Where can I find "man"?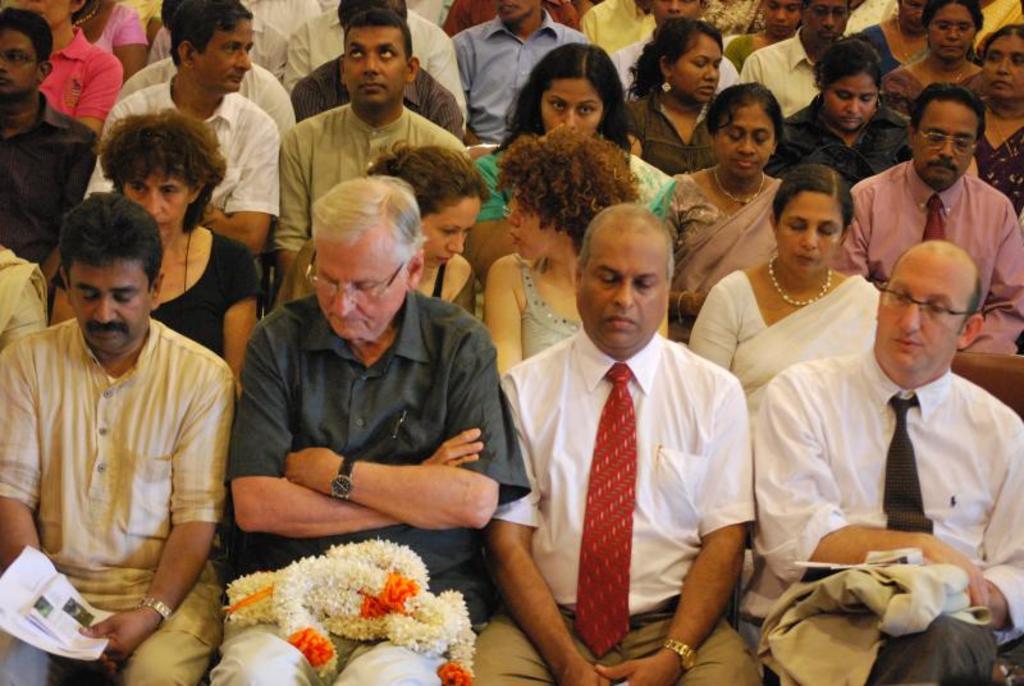
You can find it at l=447, t=0, r=588, b=150.
